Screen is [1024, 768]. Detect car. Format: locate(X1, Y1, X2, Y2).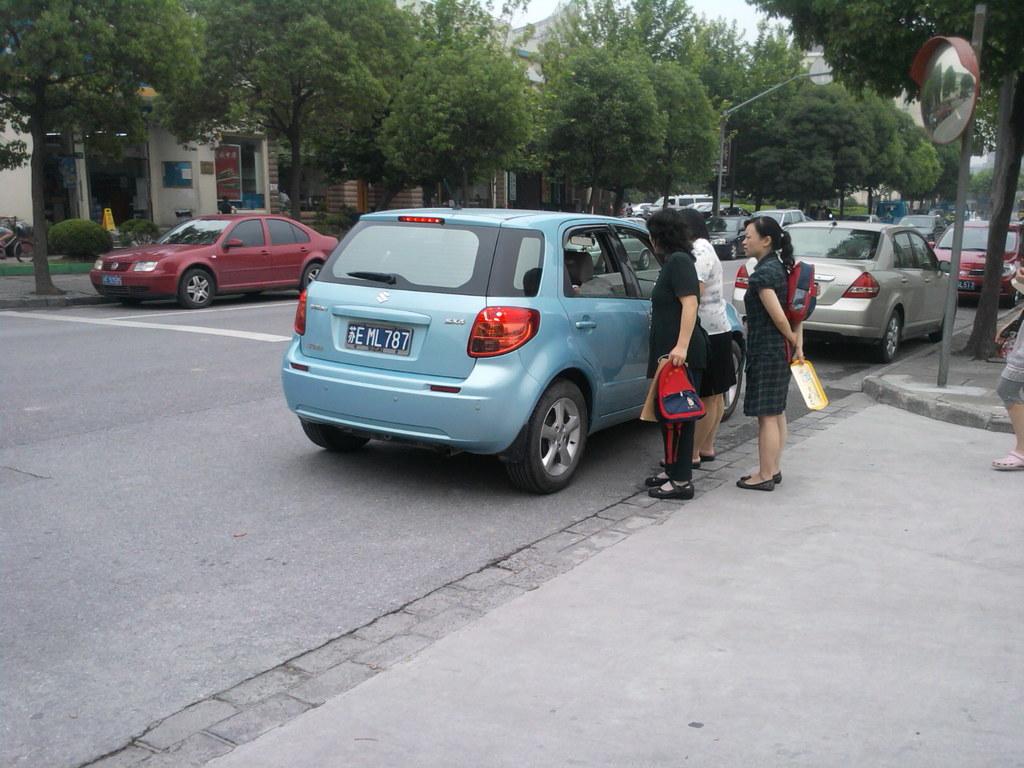
locate(705, 210, 756, 257).
